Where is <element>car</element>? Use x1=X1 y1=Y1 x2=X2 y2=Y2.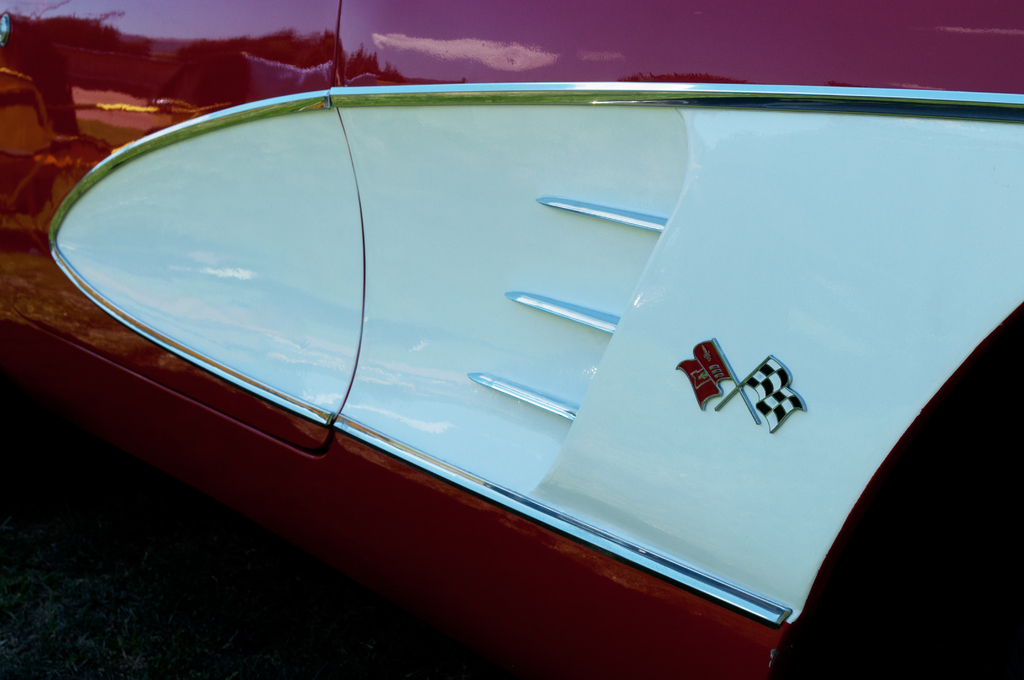
x1=8 y1=33 x2=996 y2=666.
